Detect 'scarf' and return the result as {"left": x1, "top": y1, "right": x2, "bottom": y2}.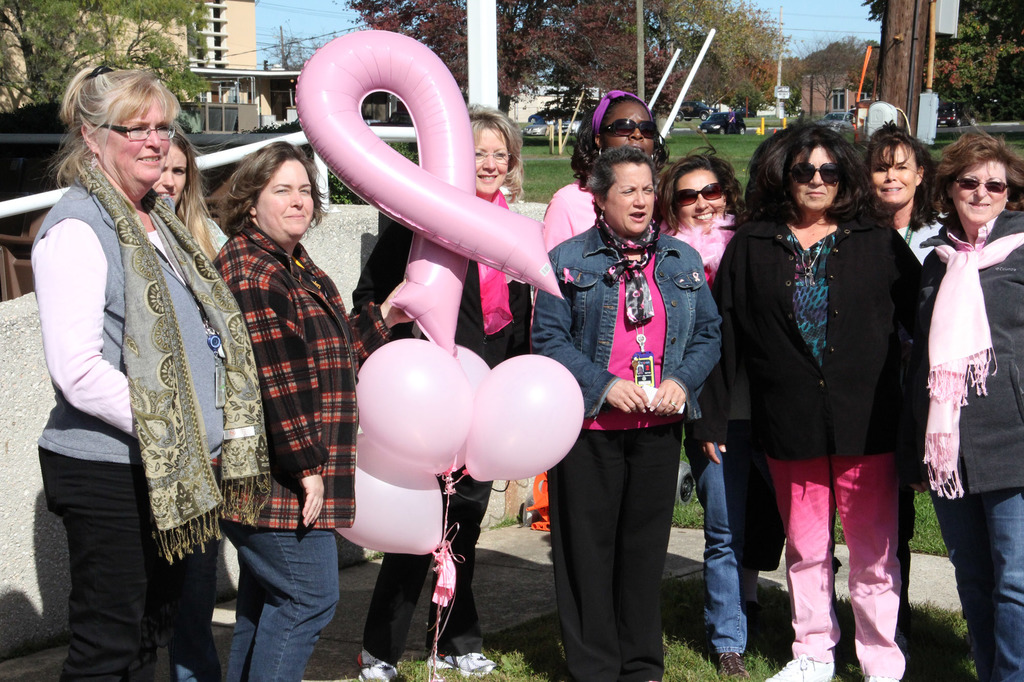
{"left": 918, "top": 226, "right": 1023, "bottom": 502}.
